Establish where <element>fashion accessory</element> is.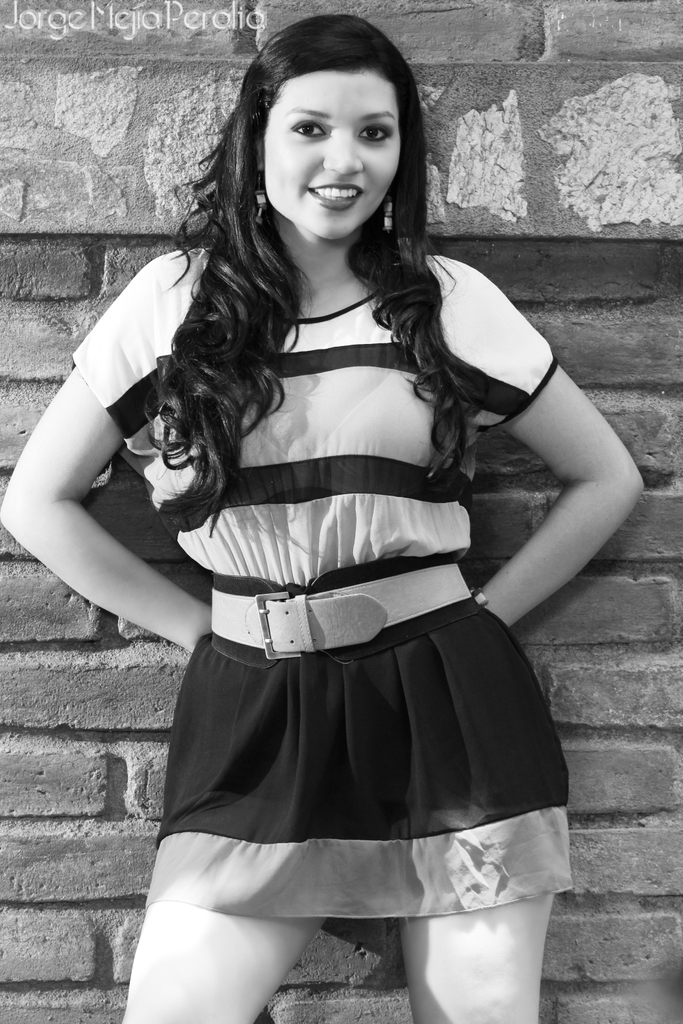
Established at (left=256, top=171, right=270, bottom=227).
